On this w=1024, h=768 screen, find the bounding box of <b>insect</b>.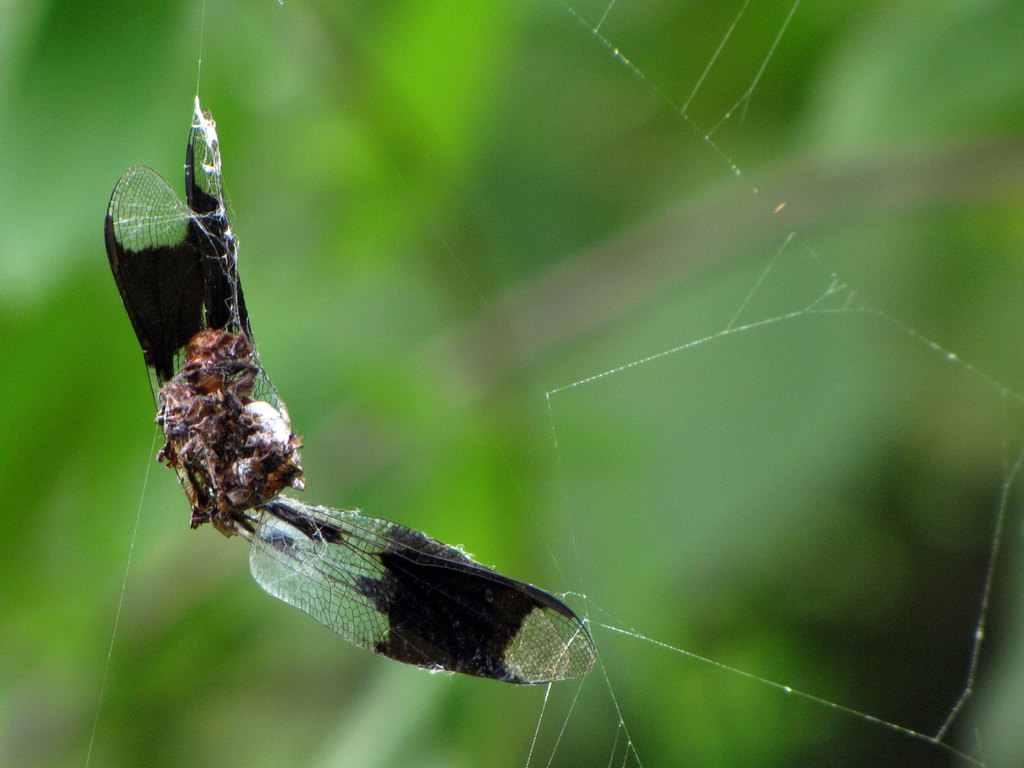
Bounding box: box(103, 127, 599, 682).
